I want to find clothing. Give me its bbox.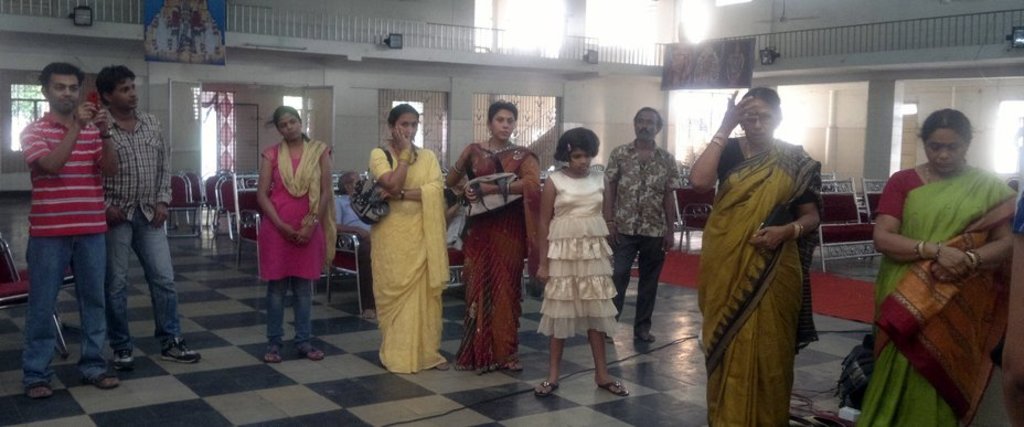
702/138/823/426.
